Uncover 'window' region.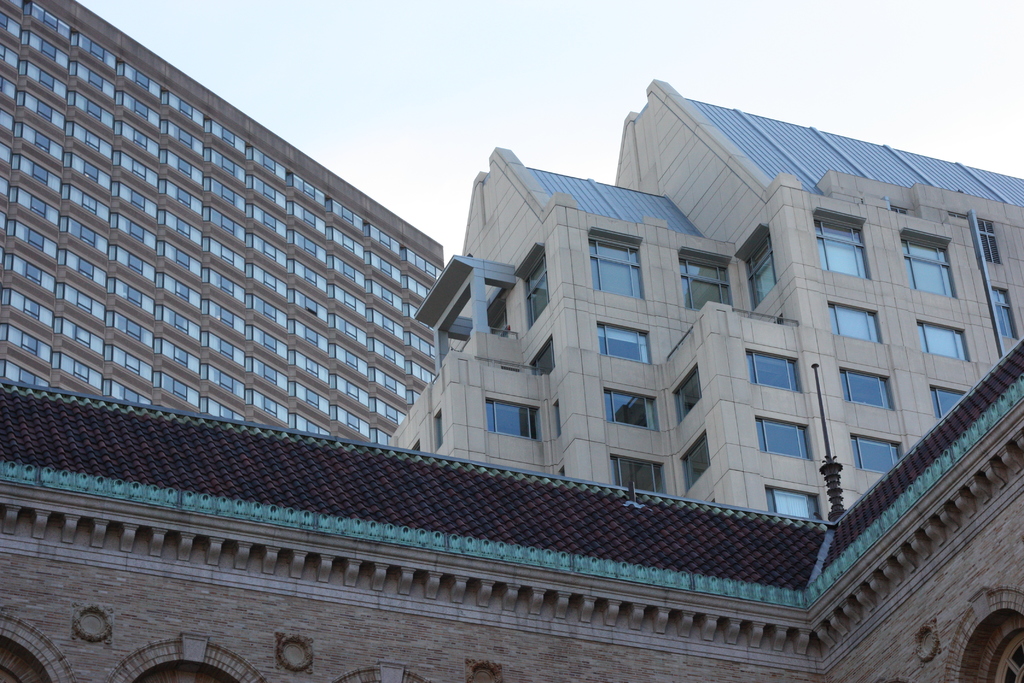
Uncovered: (831,300,885,348).
